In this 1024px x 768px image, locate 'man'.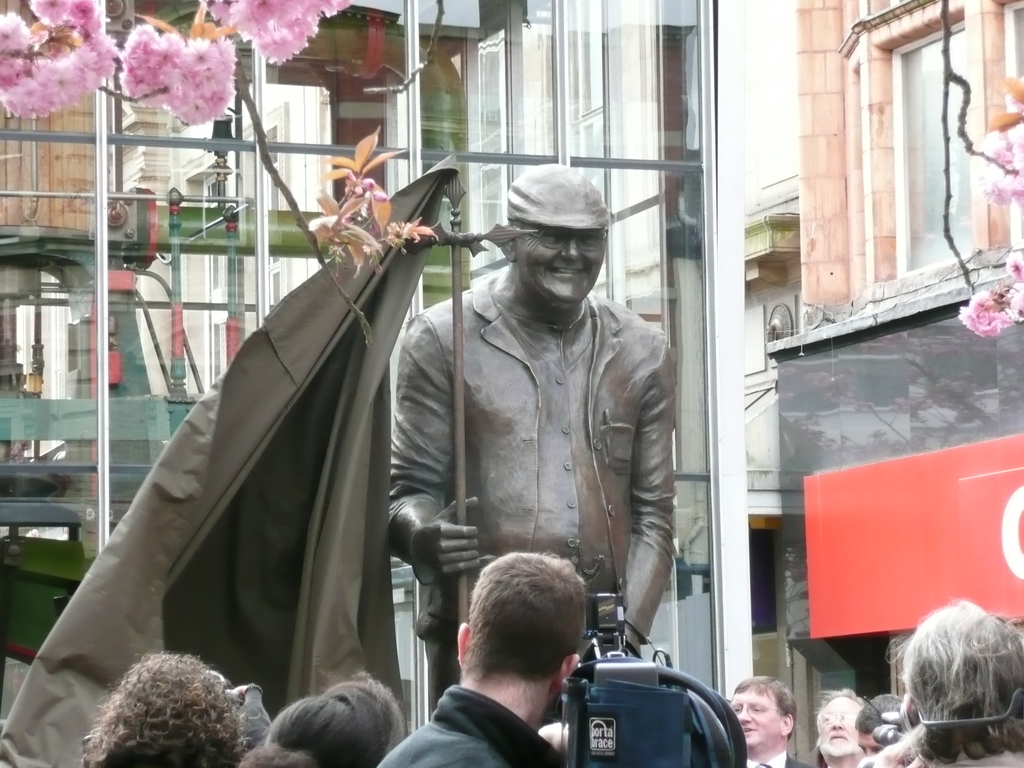
Bounding box: l=382, t=175, r=692, b=706.
